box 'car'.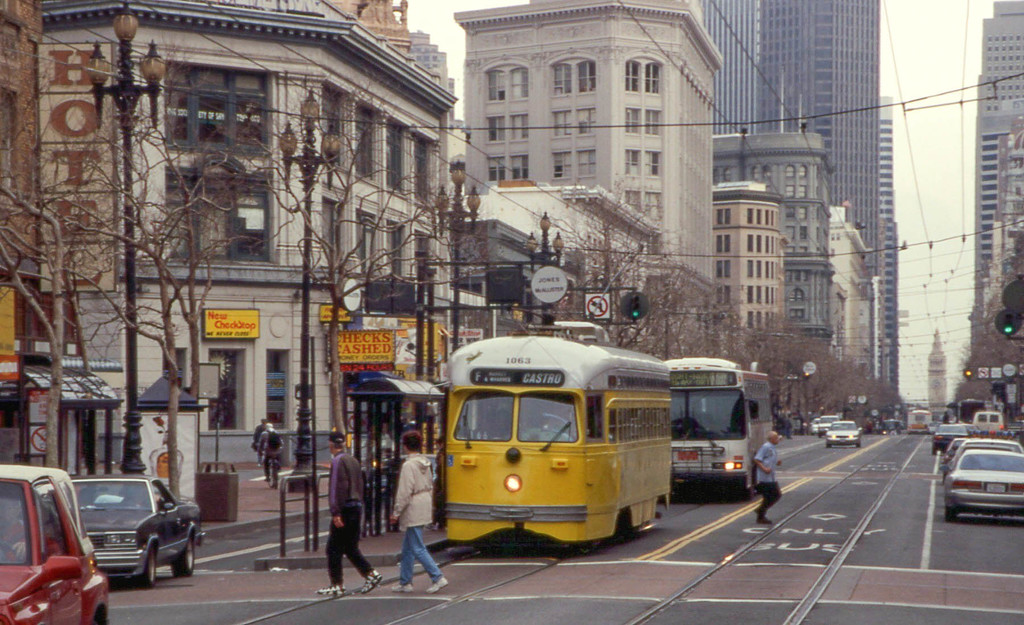
822,423,861,451.
